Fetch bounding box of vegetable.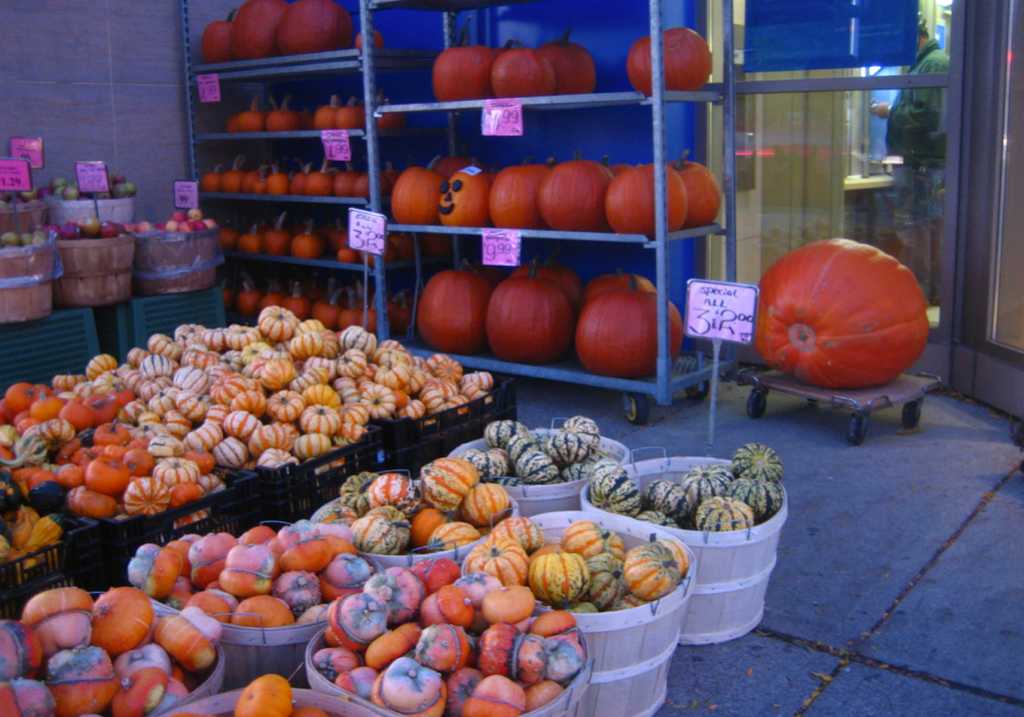
Bbox: bbox(136, 378, 162, 396).
